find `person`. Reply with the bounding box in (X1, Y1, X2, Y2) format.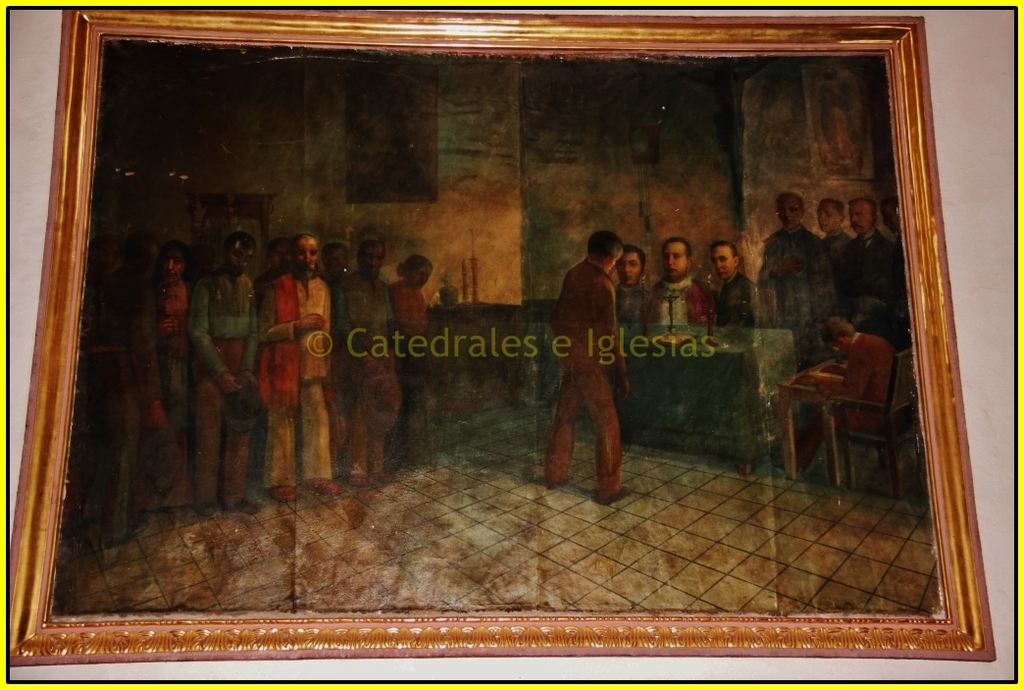
(694, 230, 771, 466).
